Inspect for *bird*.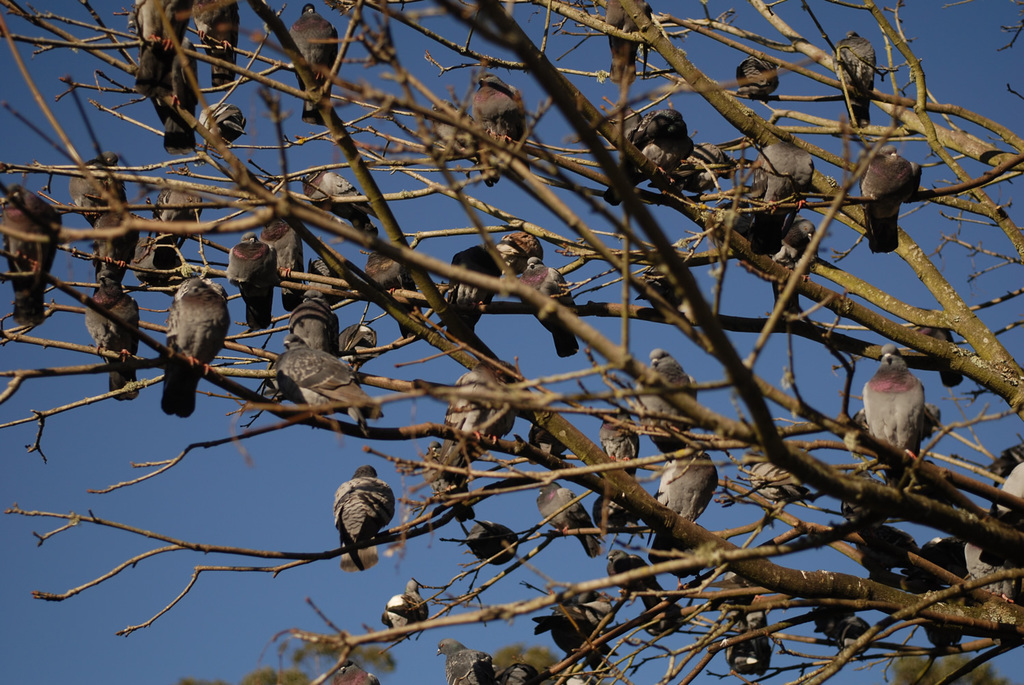
Inspection: 283:3:339:118.
